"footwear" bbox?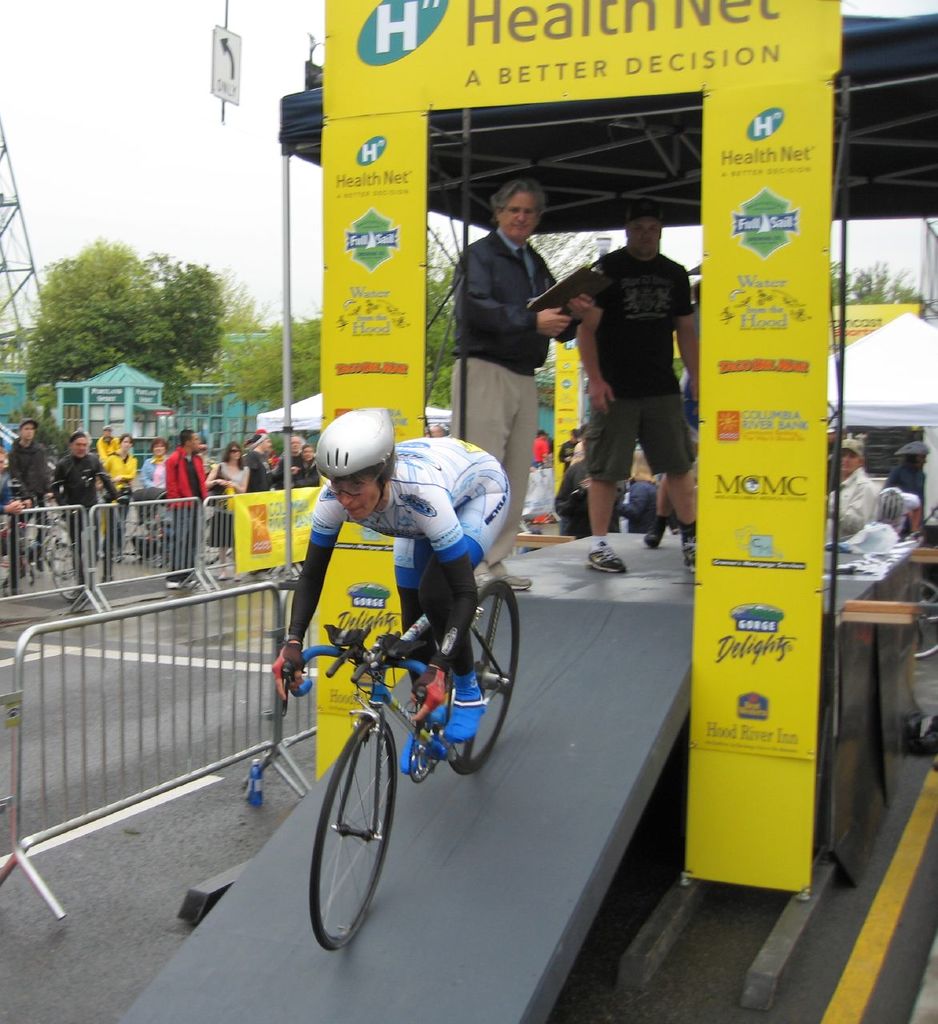
<region>643, 515, 660, 543</region>
